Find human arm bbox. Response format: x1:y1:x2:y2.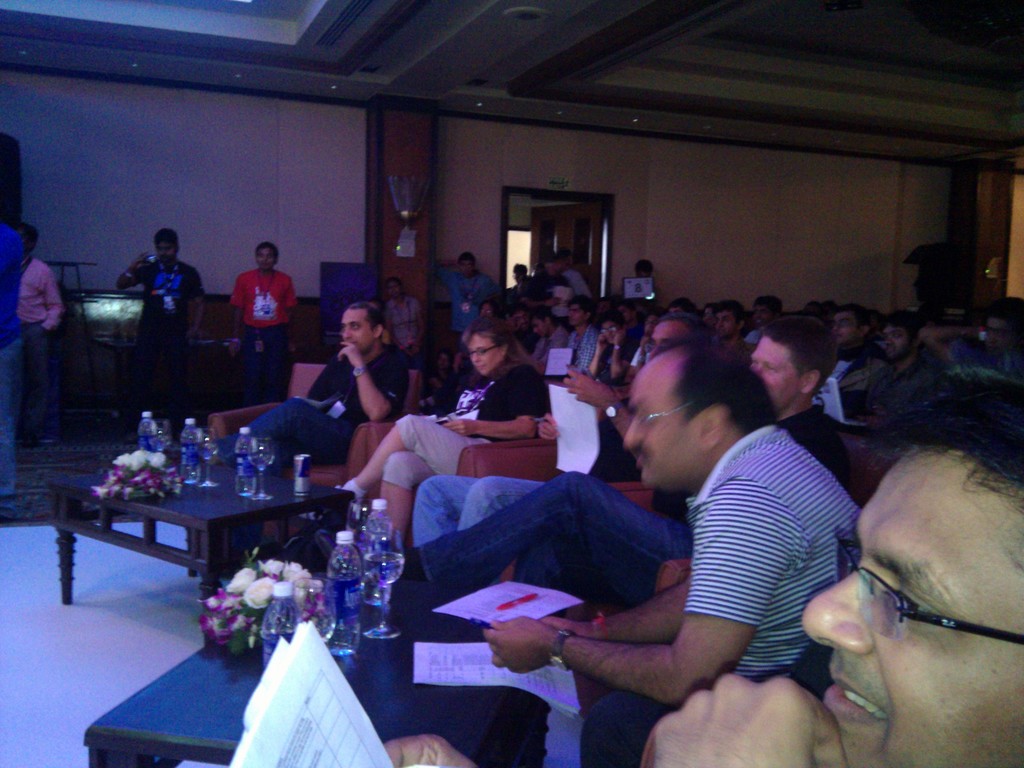
182:273:205:339.
